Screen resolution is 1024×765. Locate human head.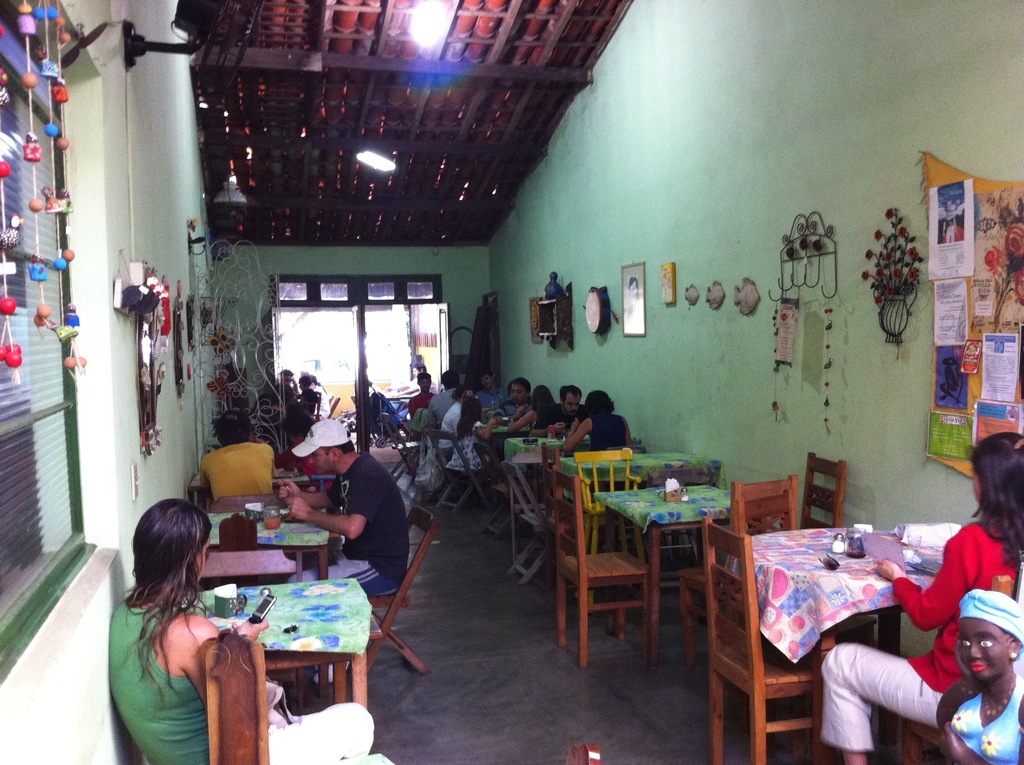
BBox(531, 386, 552, 407).
